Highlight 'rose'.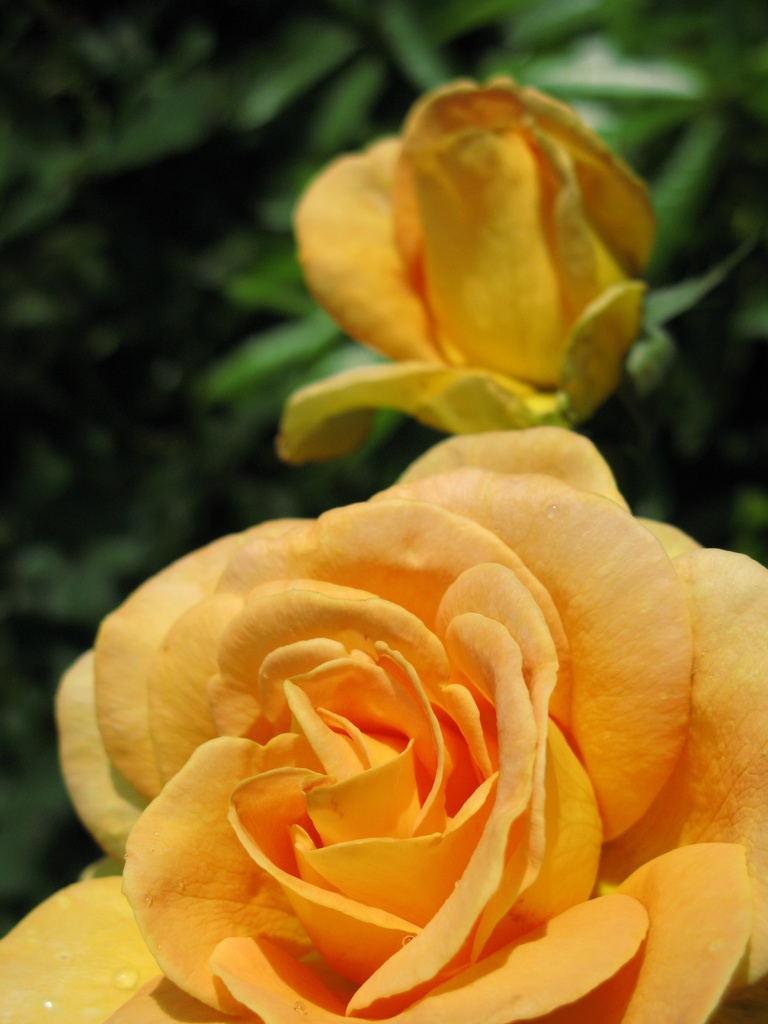
Highlighted region: rect(271, 78, 658, 465).
